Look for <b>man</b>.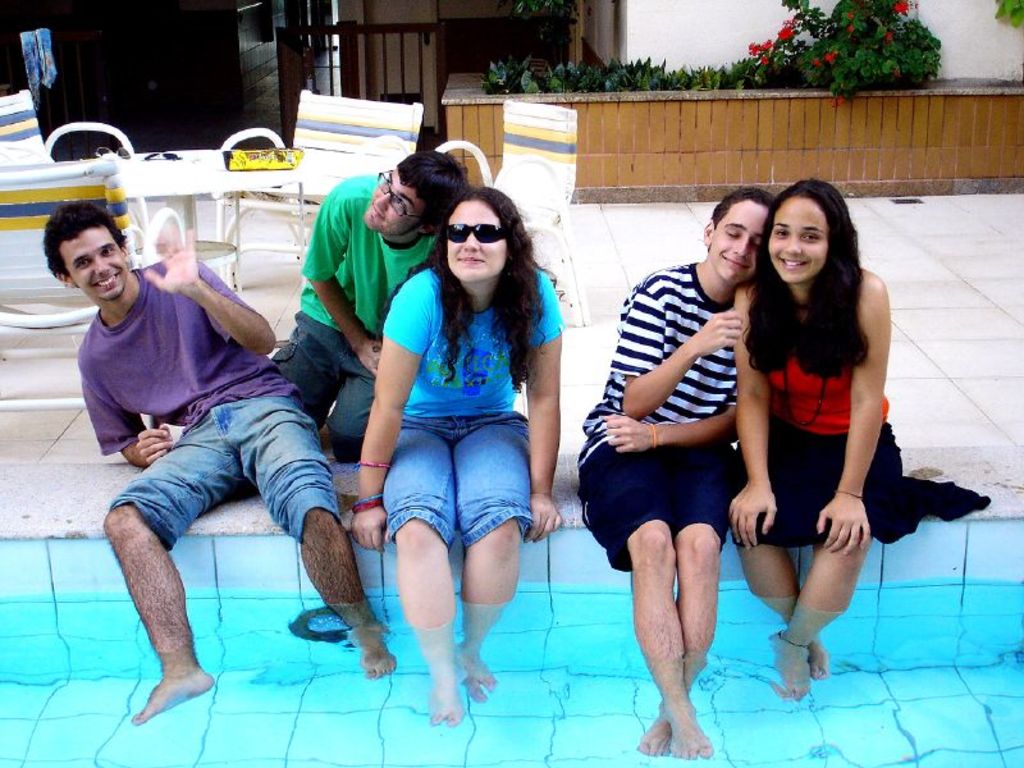
Found: <box>269,155,465,472</box>.
